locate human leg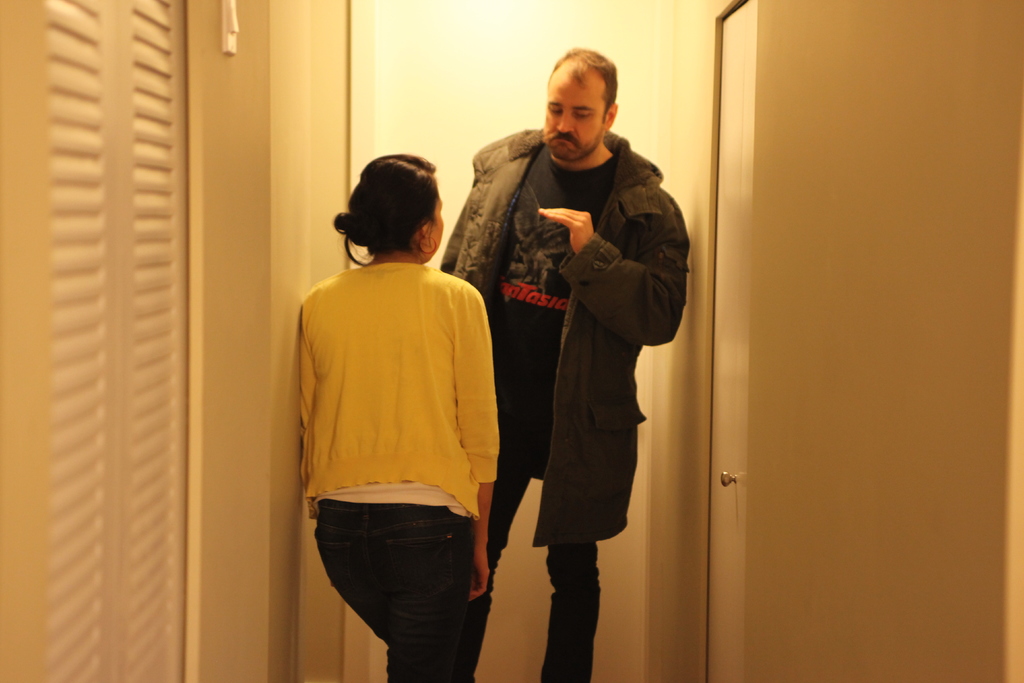
308/507/474/679
